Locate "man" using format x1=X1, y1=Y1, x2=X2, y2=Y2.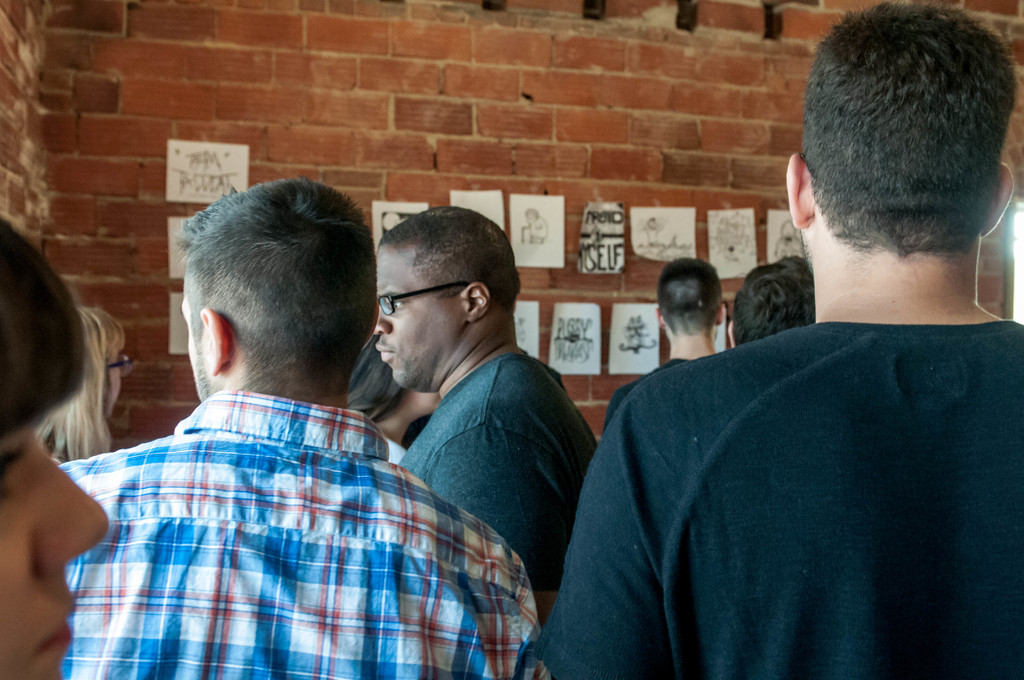
x1=375, y1=204, x2=600, y2=620.
